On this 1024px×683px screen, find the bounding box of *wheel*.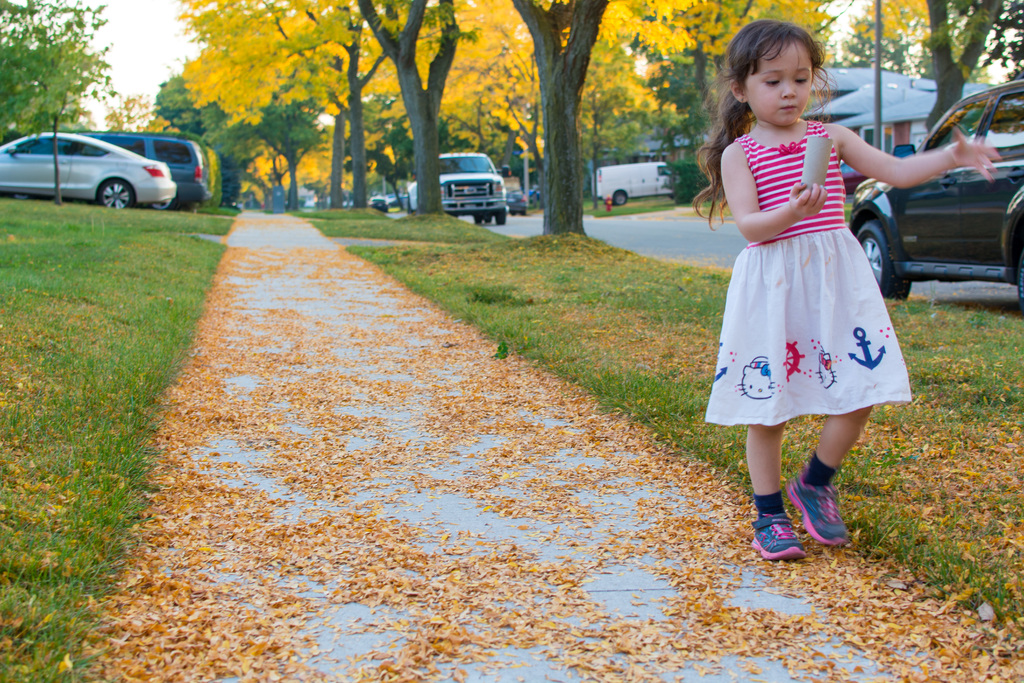
Bounding box: Rect(855, 218, 910, 300).
